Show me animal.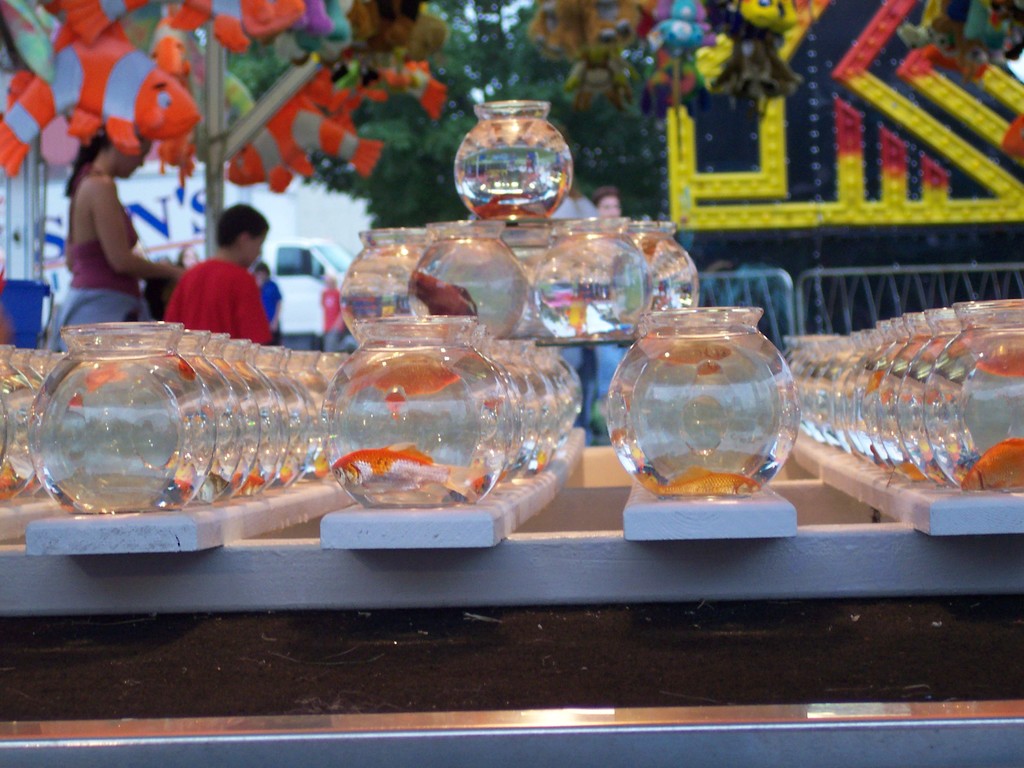
animal is here: left=648, top=344, right=729, bottom=364.
